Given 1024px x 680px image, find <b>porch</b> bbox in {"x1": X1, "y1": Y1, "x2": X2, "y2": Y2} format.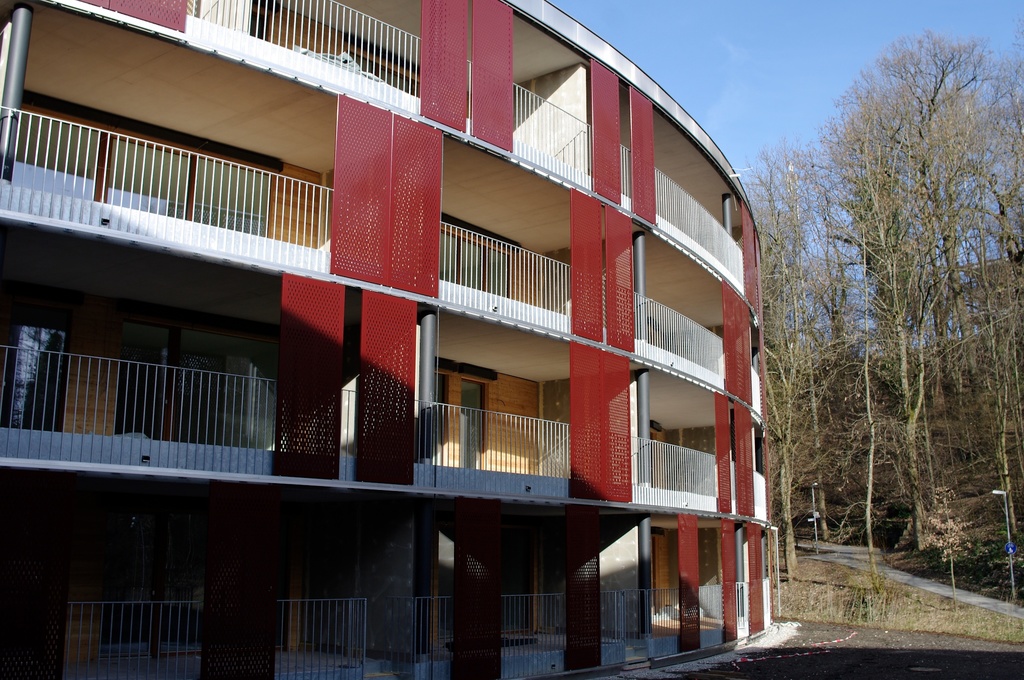
{"x1": 412, "y1": 403, "x2": 577, "y2": 506}.
